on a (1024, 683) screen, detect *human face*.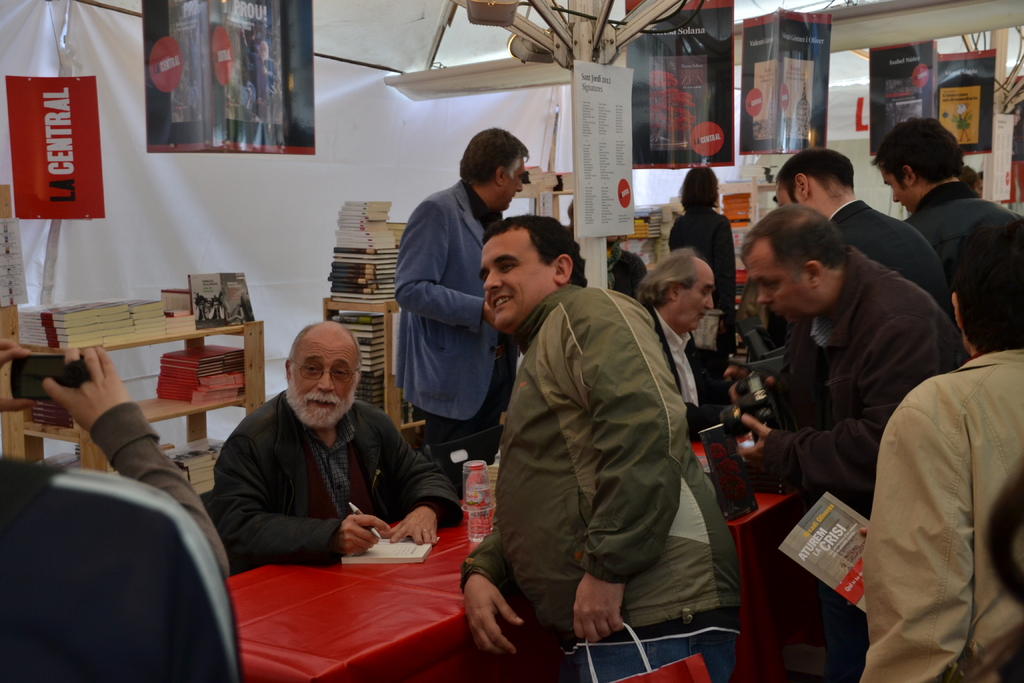
[x1=673, y1=263, x2=717, y2=331].
